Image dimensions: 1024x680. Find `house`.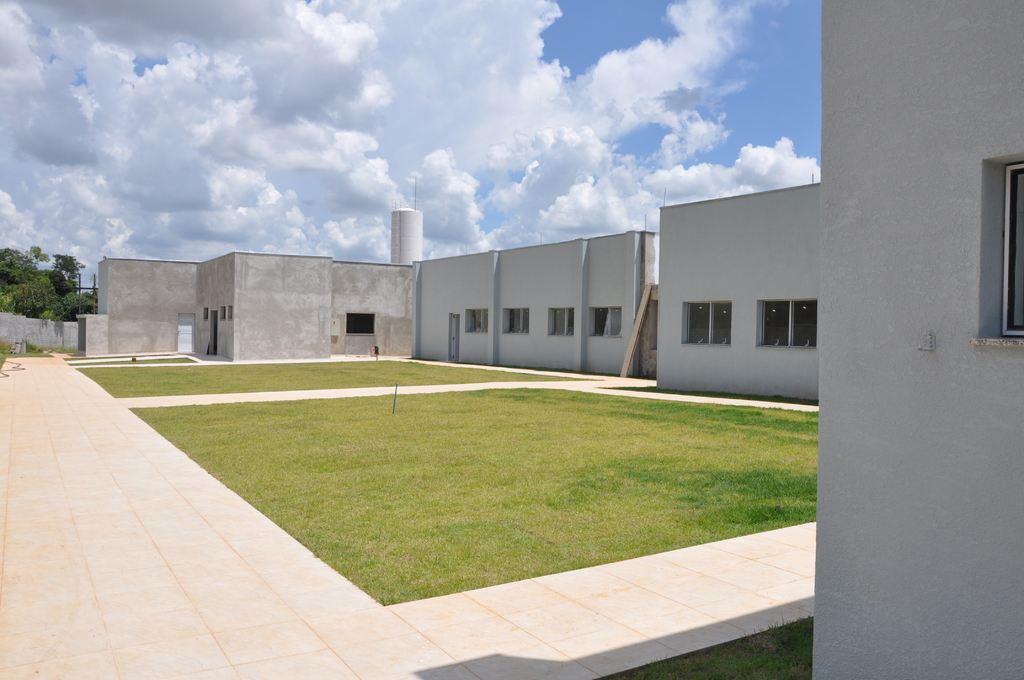
820 0 1023 674.
